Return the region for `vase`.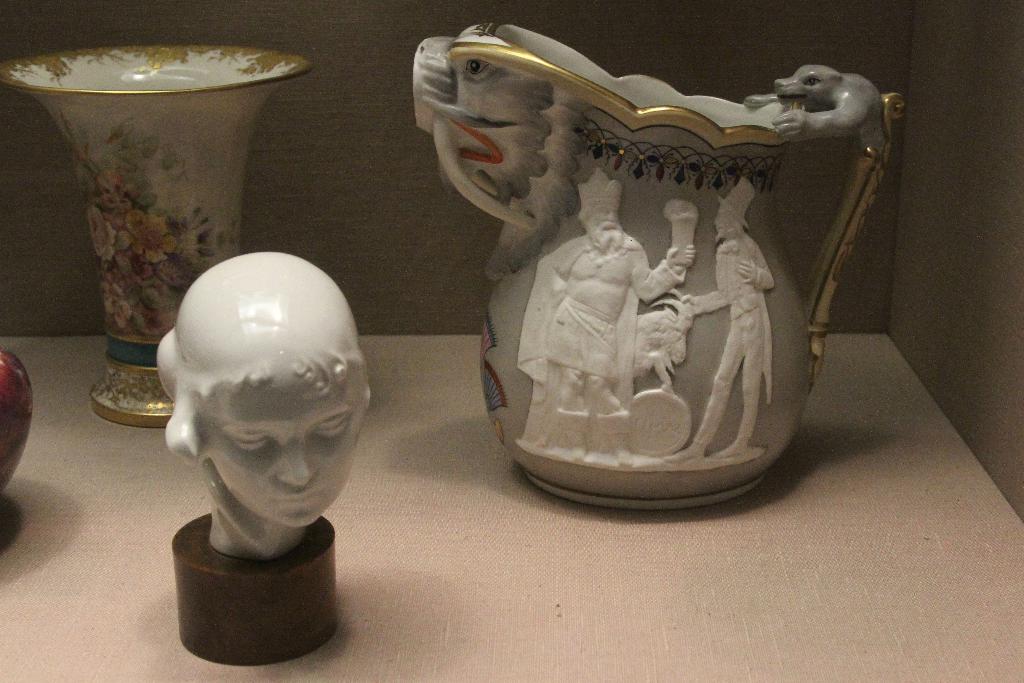
[left=404, top=17, right=907, bottom=514].
